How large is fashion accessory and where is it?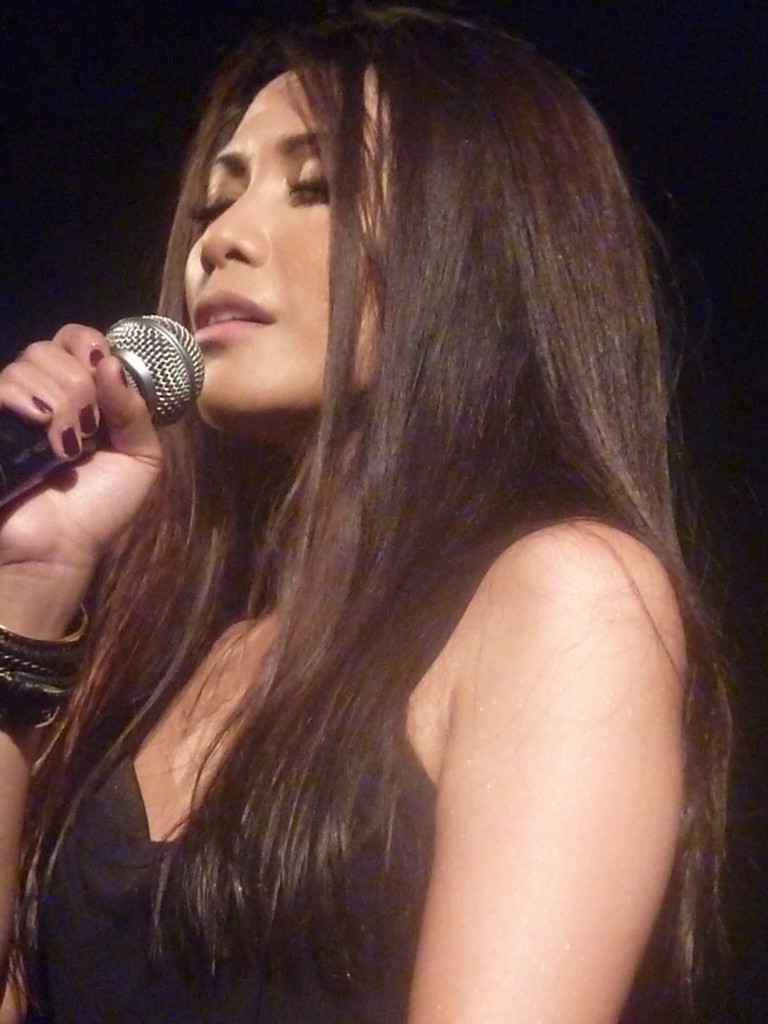
Bounding box: 0/662/65/728.
